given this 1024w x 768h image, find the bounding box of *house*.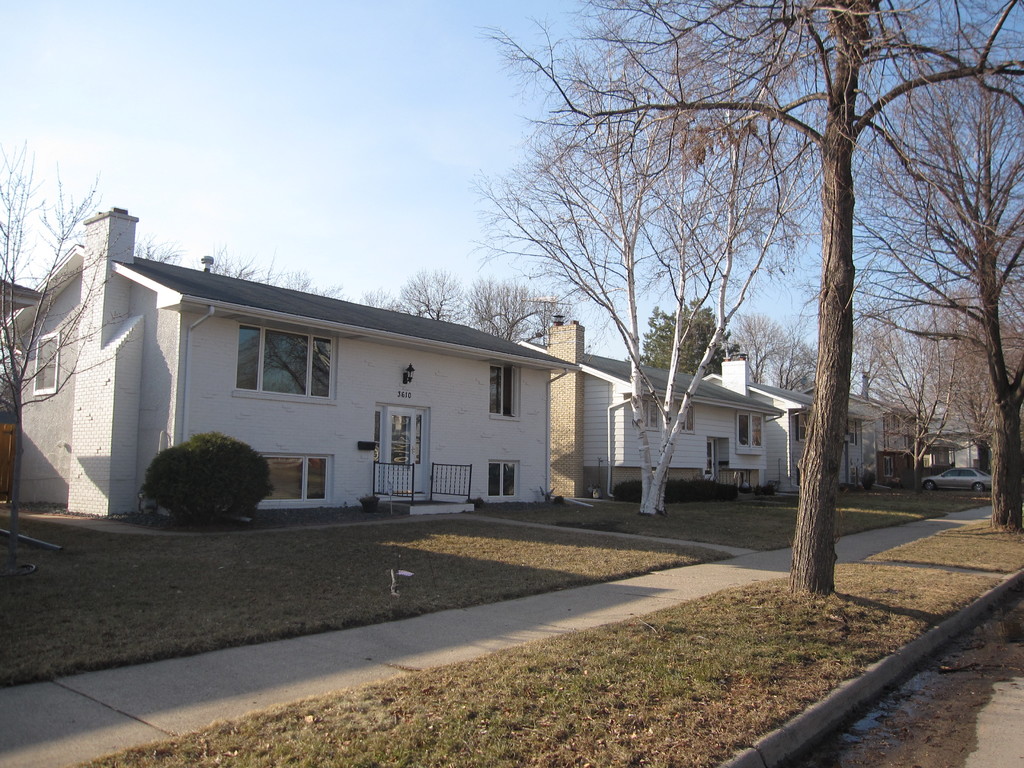
bbox(797, 378, 884, 487).
